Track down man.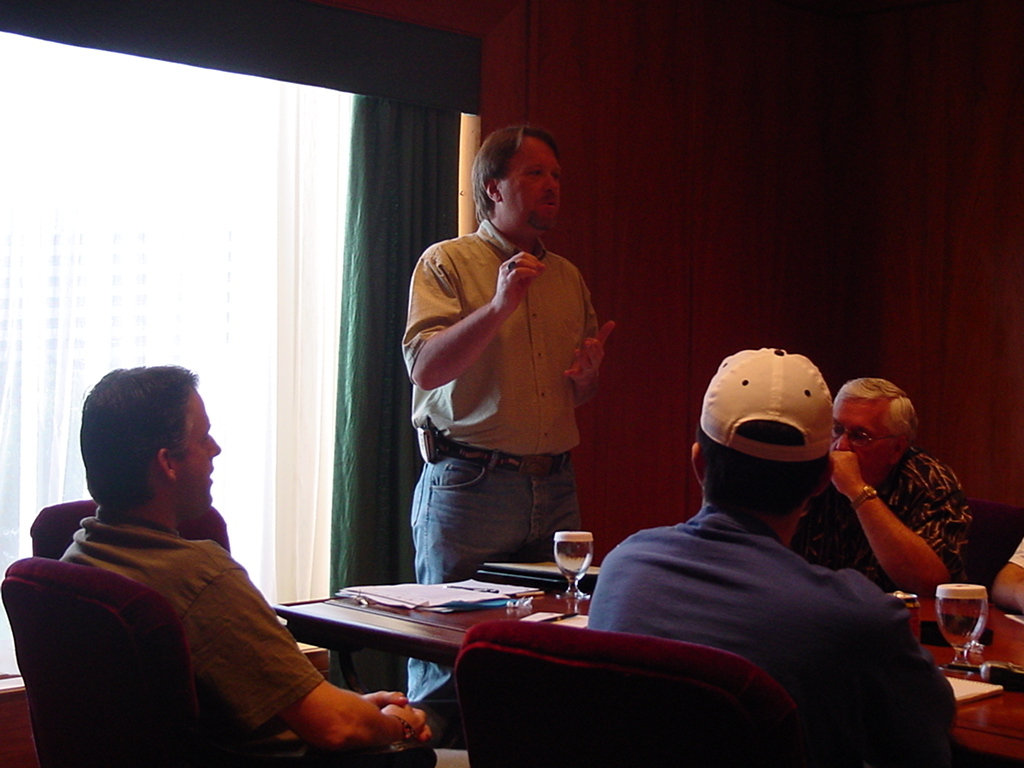
Tracked to left=15, top=371, right=379, bottom=758.
